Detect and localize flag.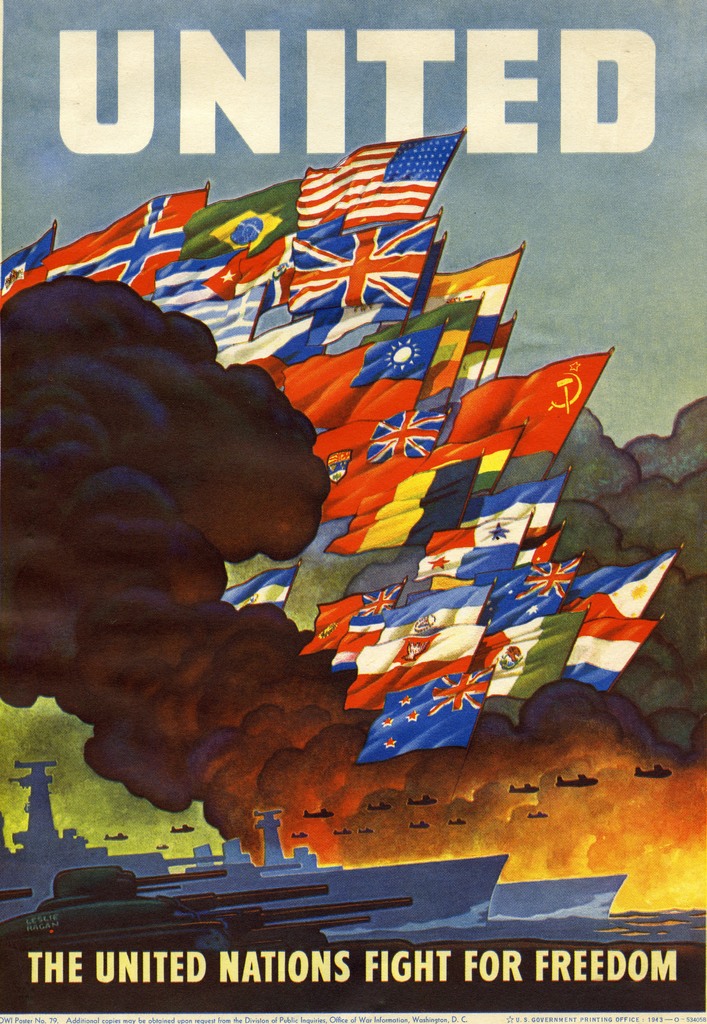
Localized at 156/237/291/321.
